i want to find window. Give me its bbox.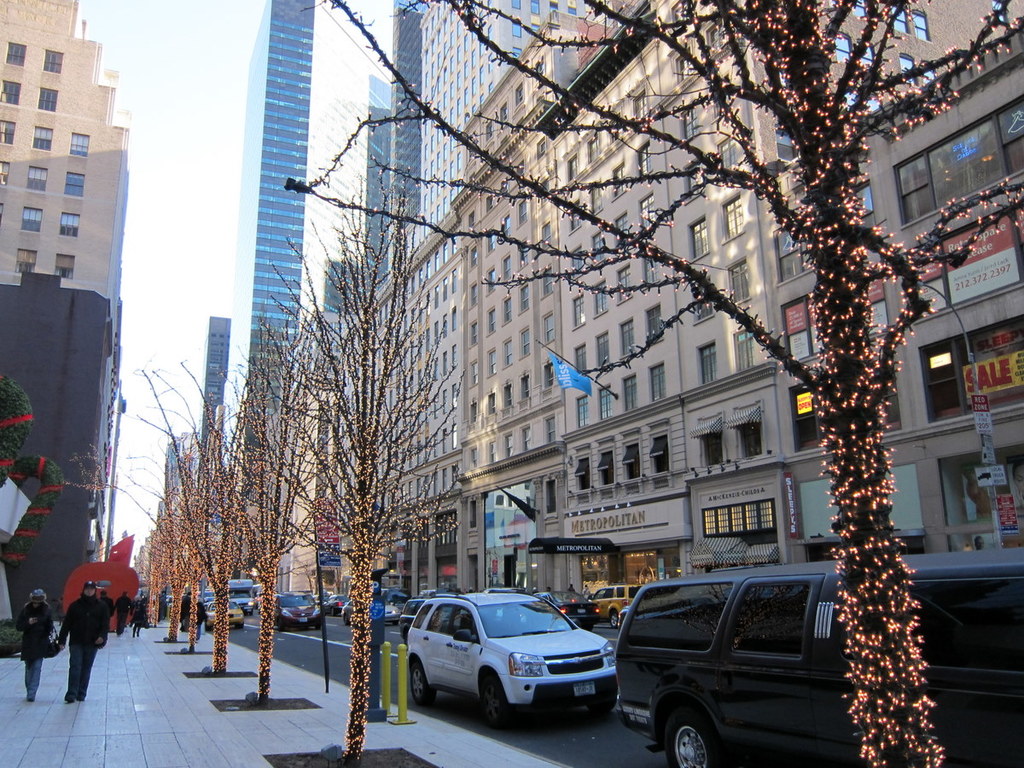
577:395:585:427.
